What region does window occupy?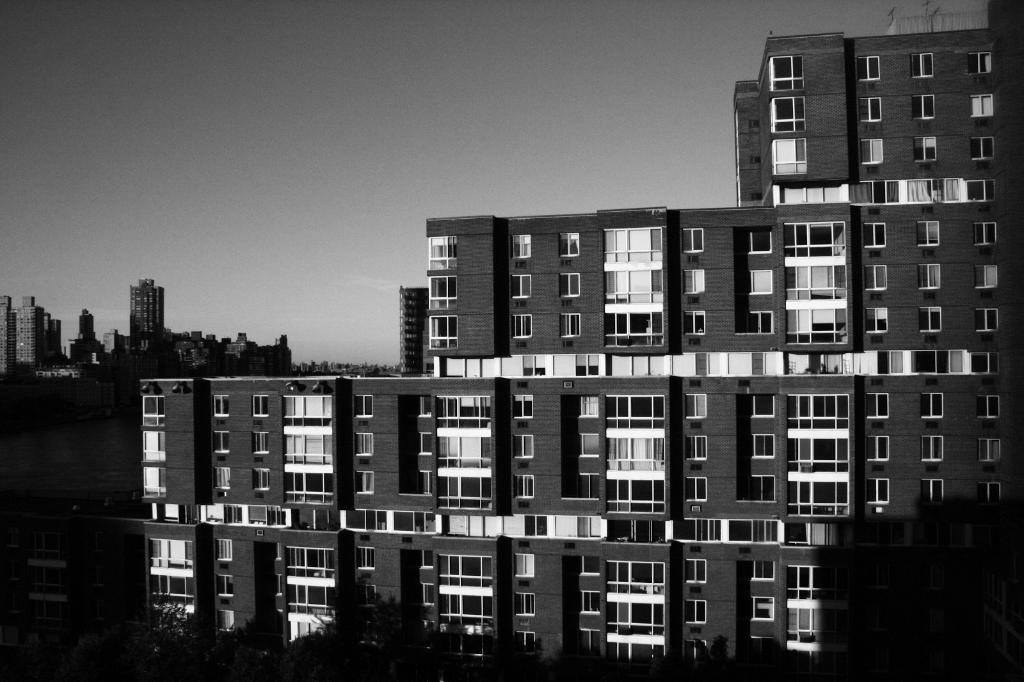
<box>211,394,230,419</box>.
